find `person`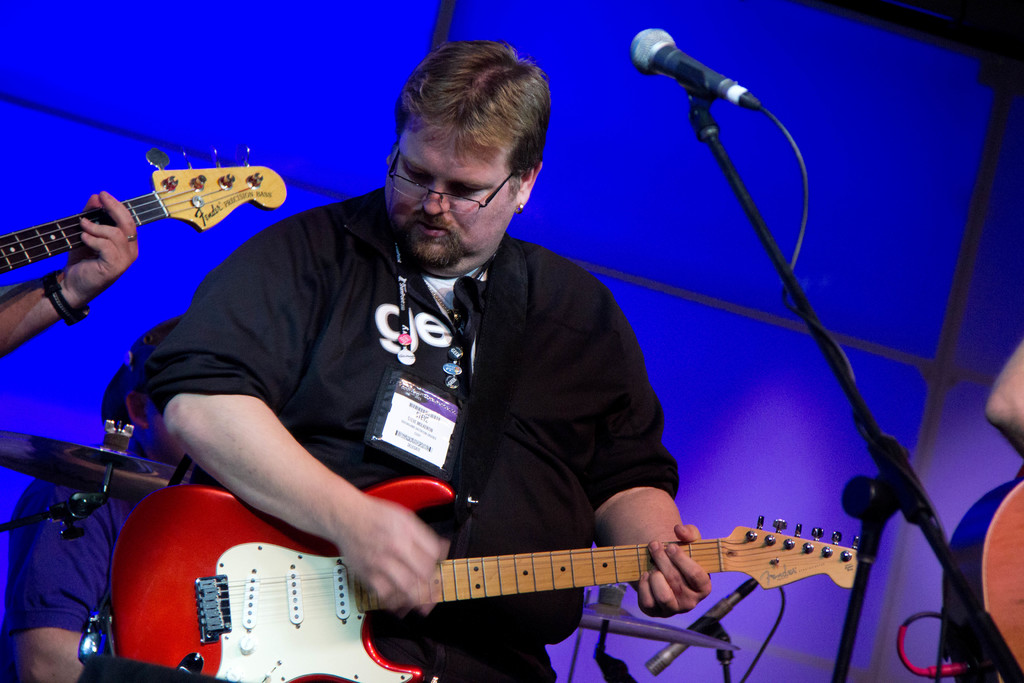
0:308:220:682
